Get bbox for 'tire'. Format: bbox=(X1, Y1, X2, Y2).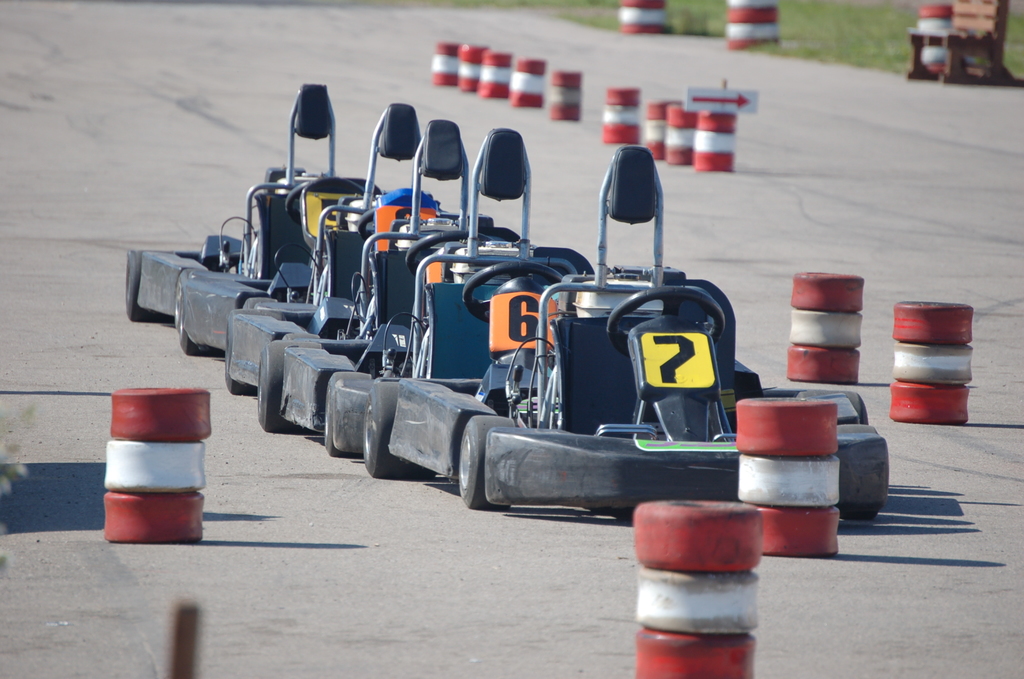
bbox=(456, 60, 481, 76).
